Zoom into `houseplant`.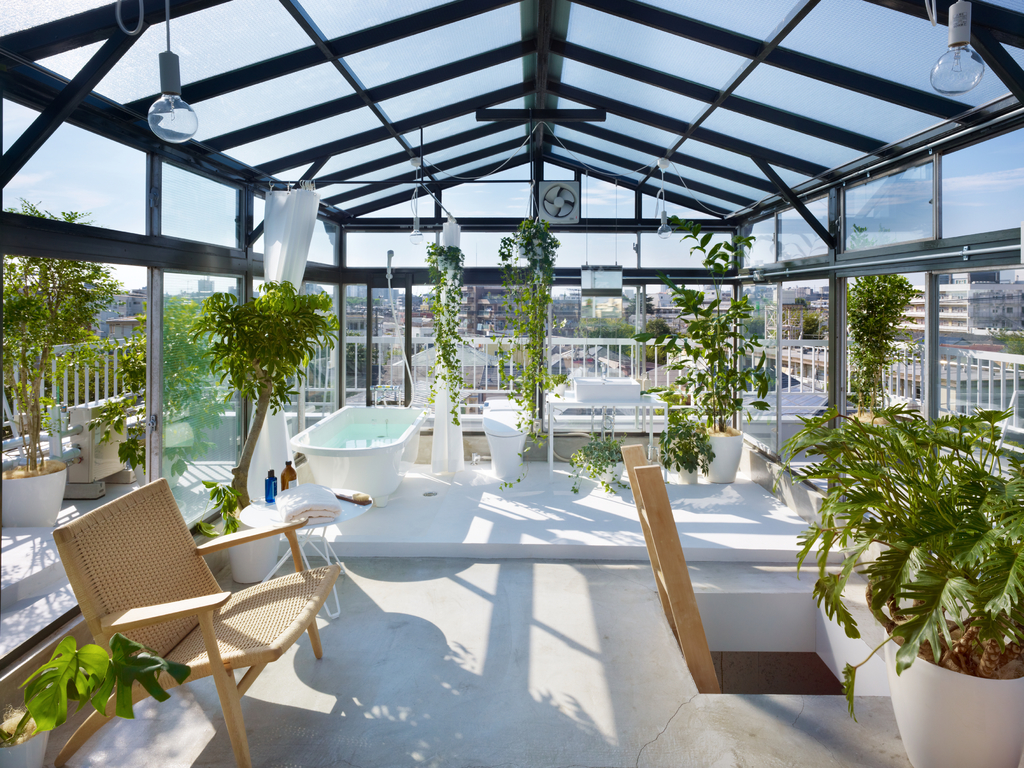
Zoom target: locate(1, 208, 124, 529).
